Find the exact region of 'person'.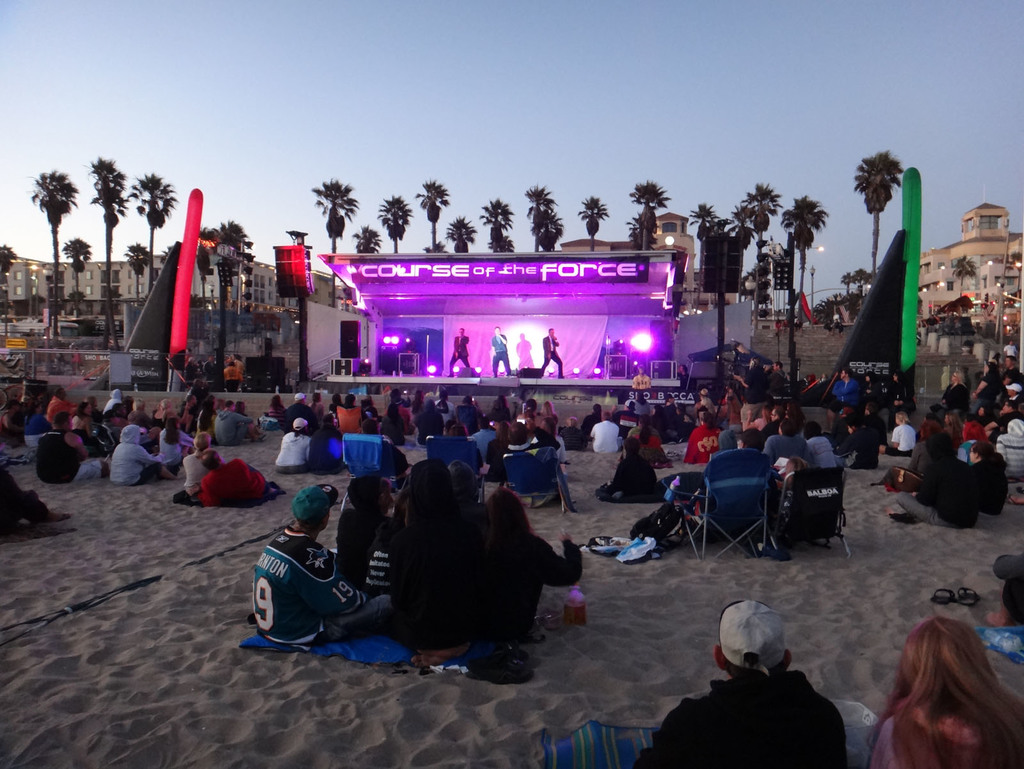
Exact region: pyautogui.locateOnScreen(445, 328, 479, 375).
